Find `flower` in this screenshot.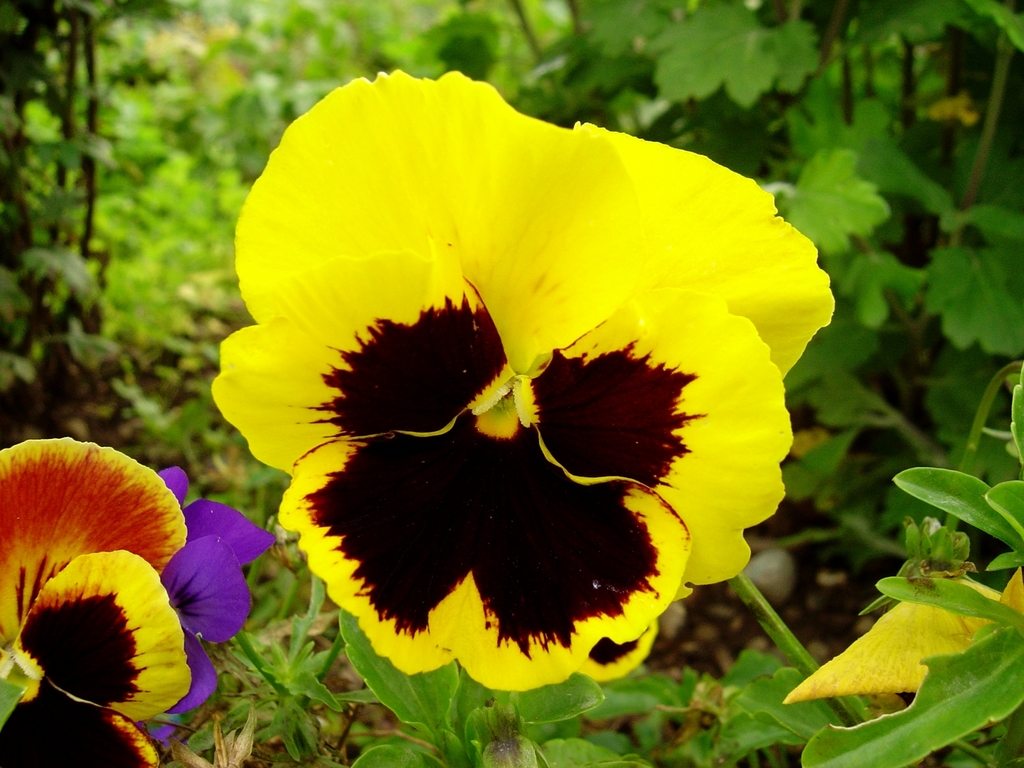
The bounding box for `flower` is (163,470,277,698).
